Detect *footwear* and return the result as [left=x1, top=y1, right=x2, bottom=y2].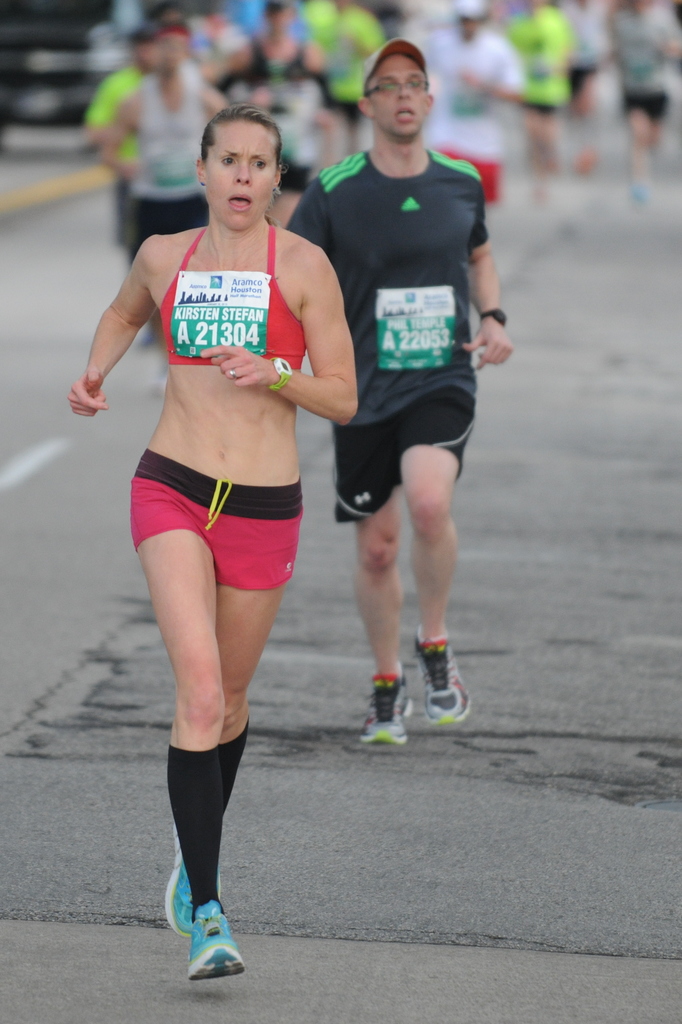
[left=160, top=820, right=221, bottom=935].
